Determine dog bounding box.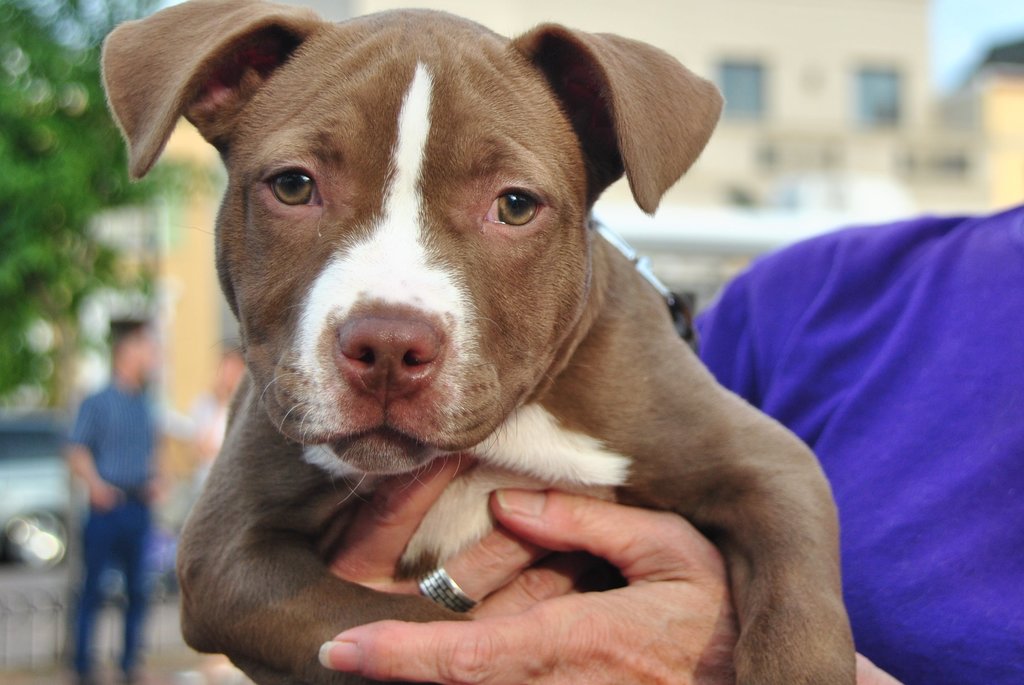
Determined: [x1=99, y1=0, x2=859, y2=684].
